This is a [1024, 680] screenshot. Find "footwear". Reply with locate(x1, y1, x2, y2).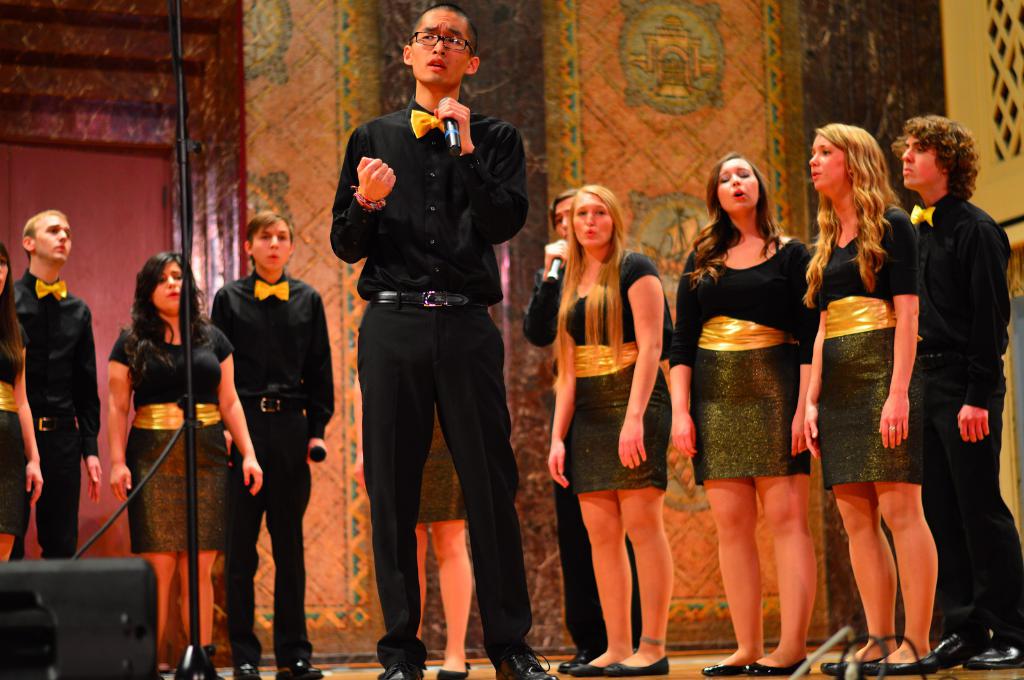
locate(579, 660, 598, 672).
